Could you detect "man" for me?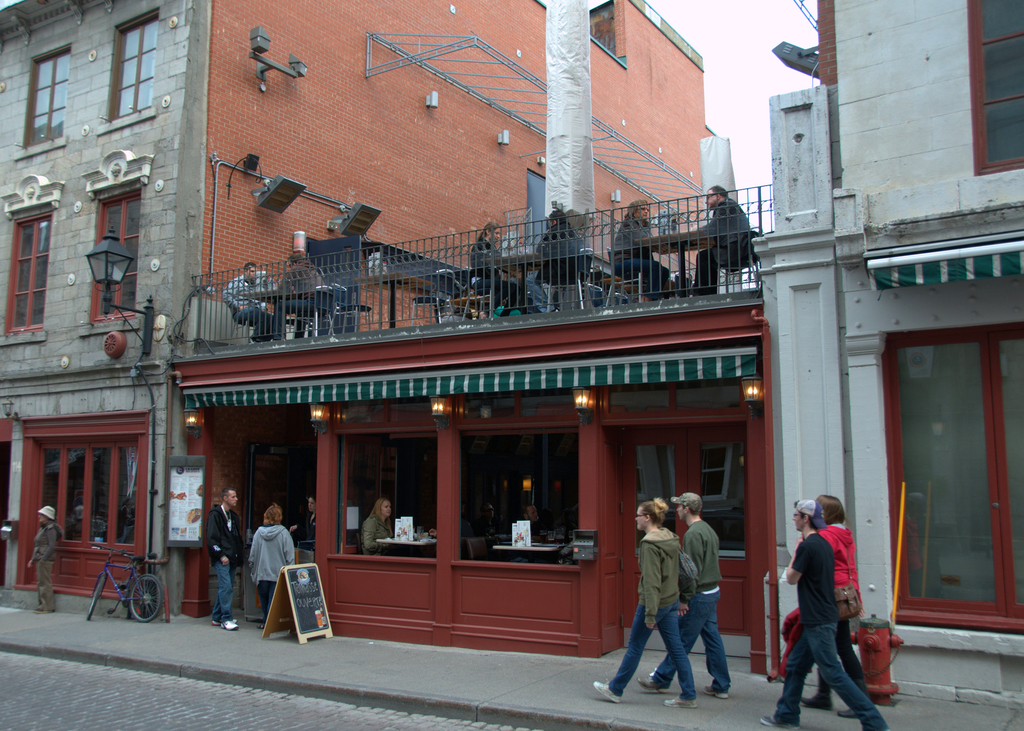
Detection result: pyautogui.locateOnScreen(691, 185, 757, 295).
